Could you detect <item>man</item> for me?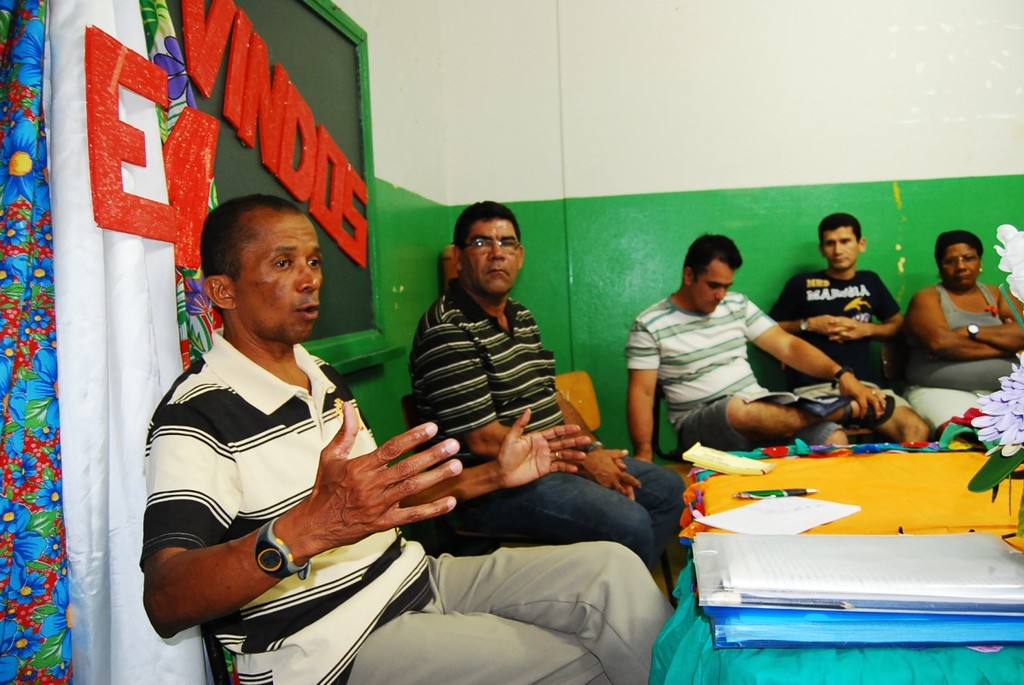
Detection result: <bbox>143, 195, 677, 684</bbox>.
